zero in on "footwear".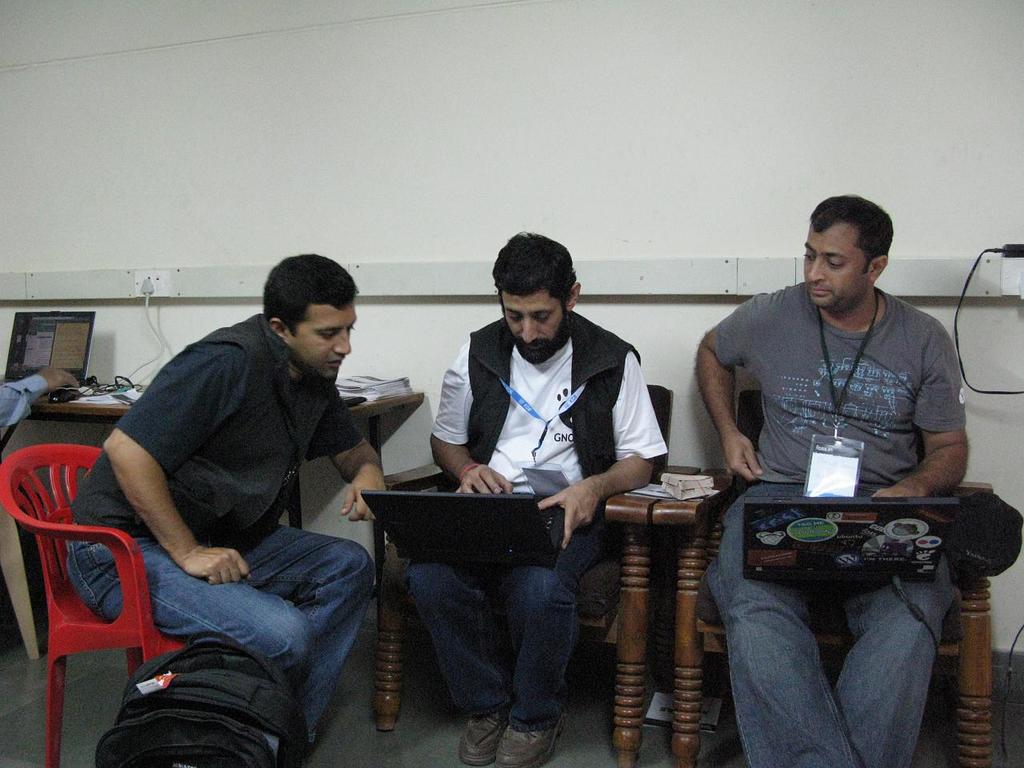
Zeroed in: bbox(498, 708, 568, 766).
